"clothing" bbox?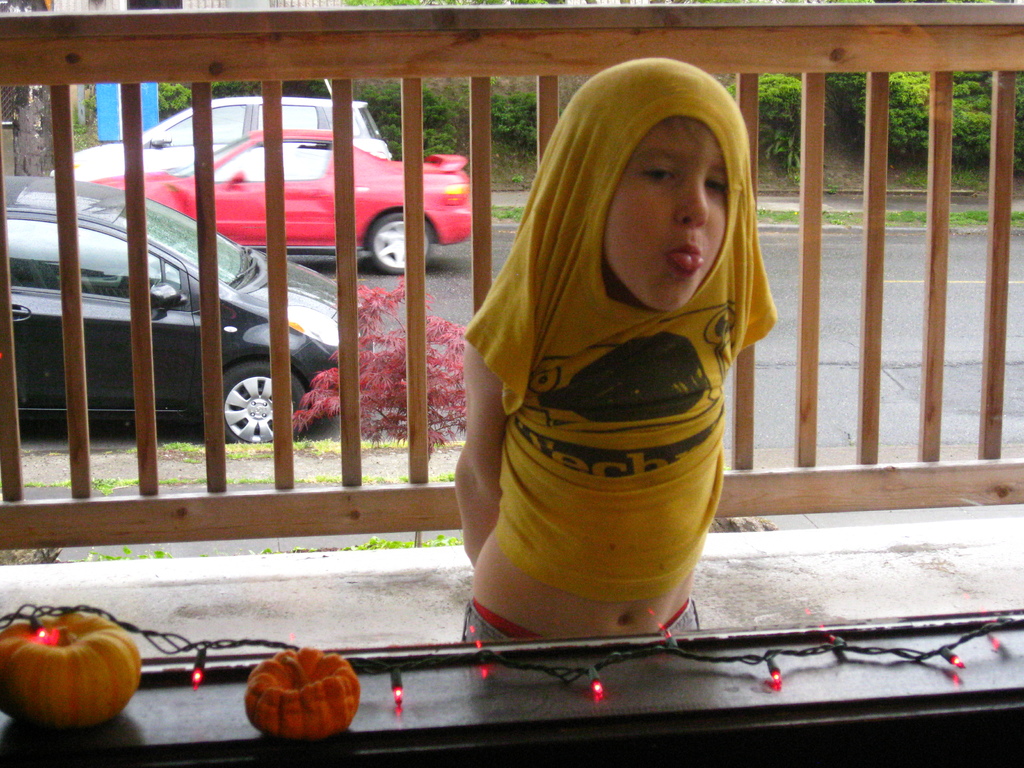
left=461, top=70, right=772, bottom=667
